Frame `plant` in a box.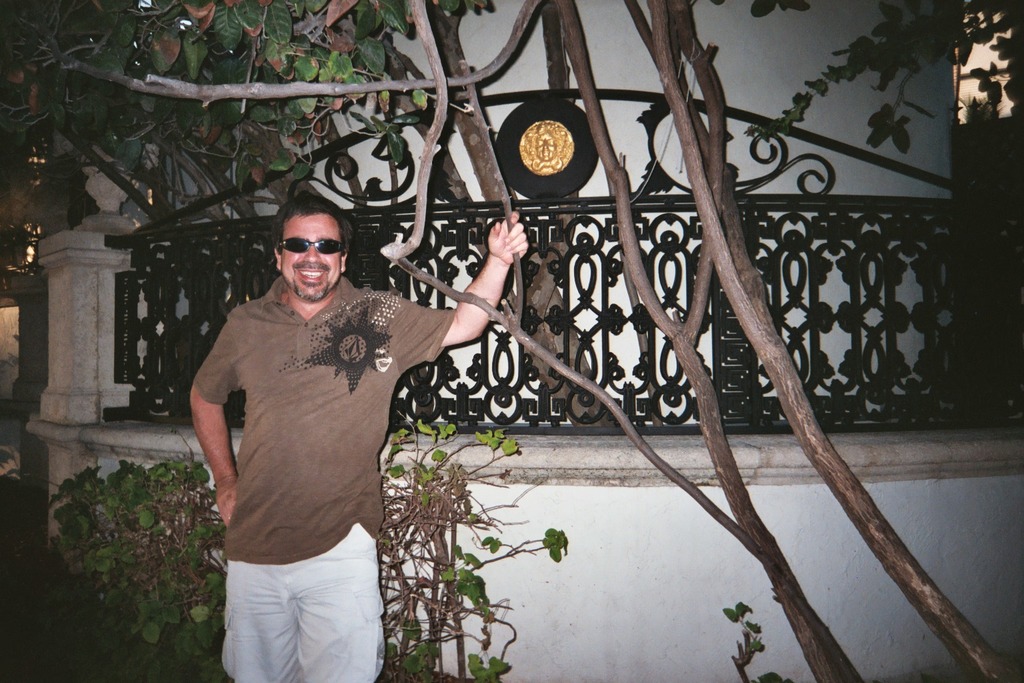
717,602,799,682.
